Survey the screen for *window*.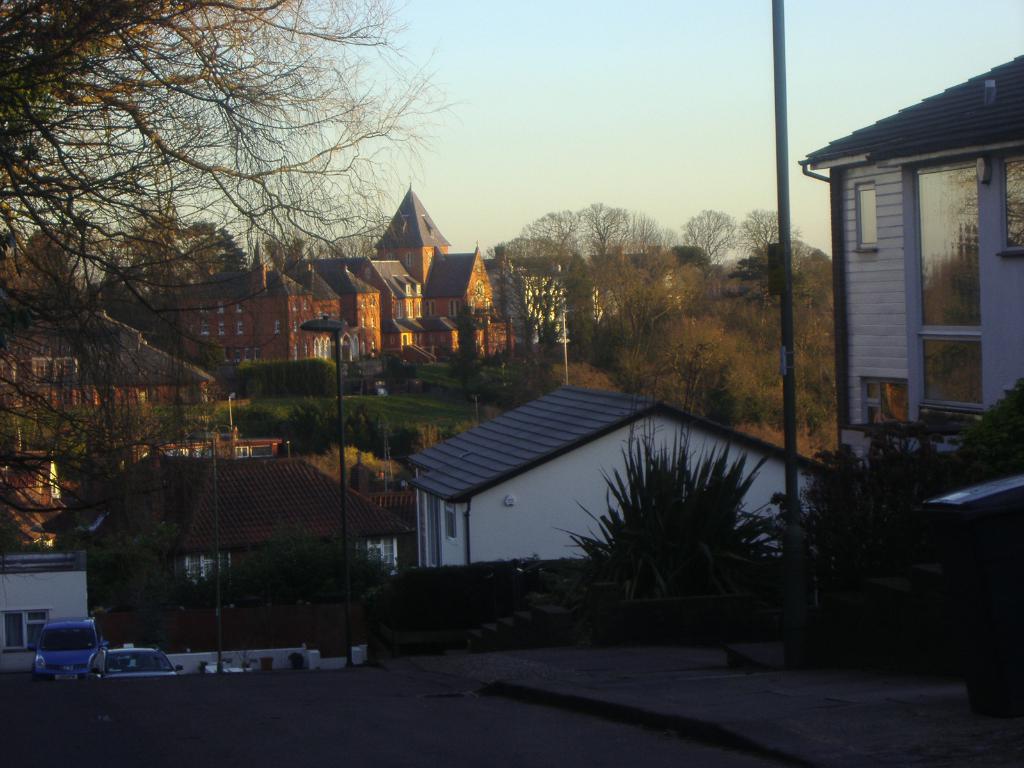
Survey found: <region>234, 347, 239, 361</region>.
